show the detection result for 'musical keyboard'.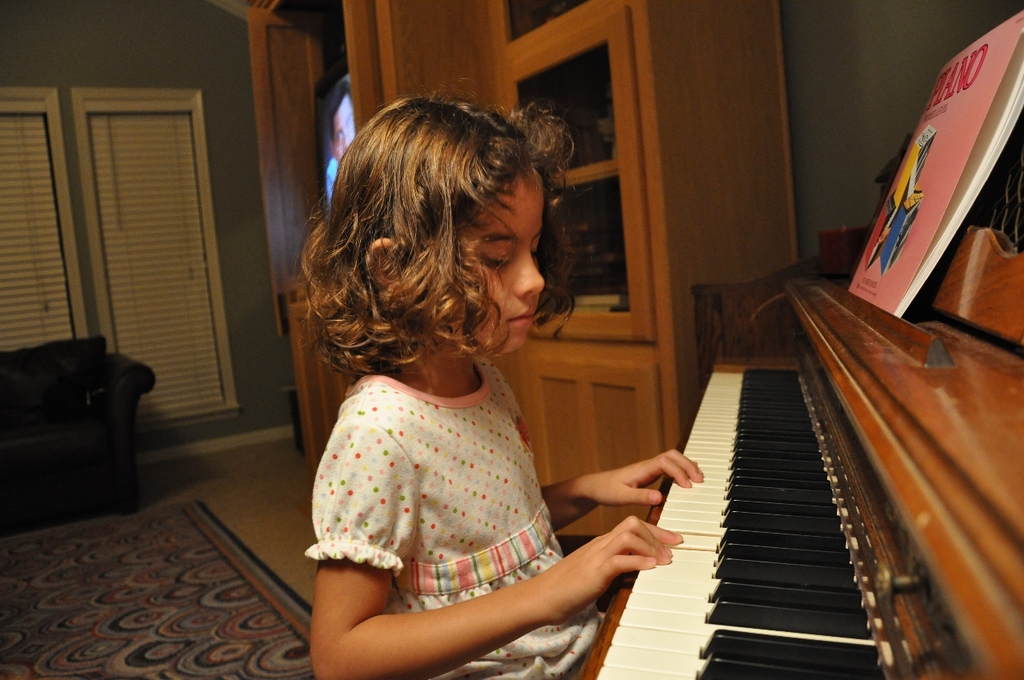
[left=590, top=367, right=889, bottom=679].
